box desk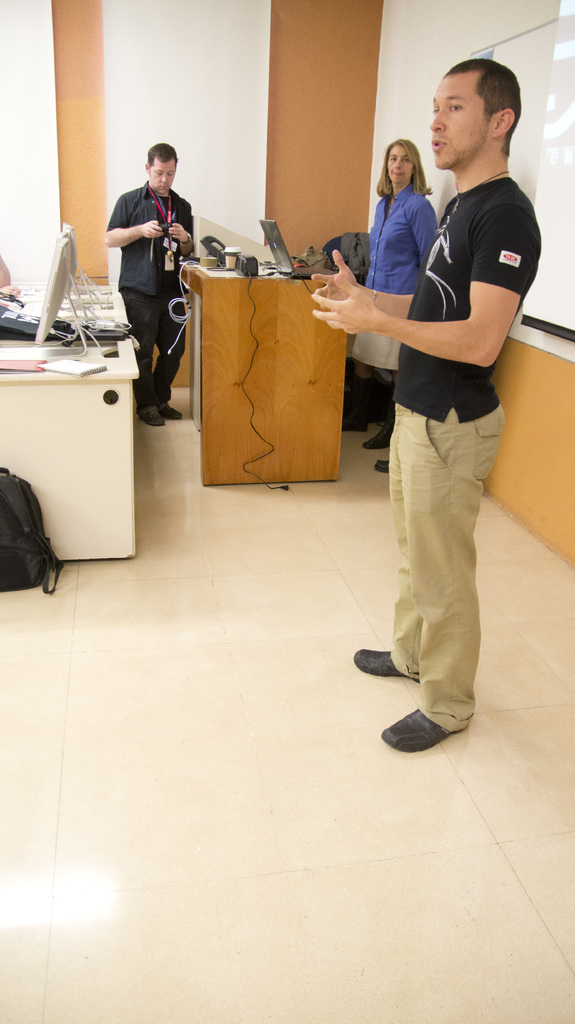
[x1=0, y1=280, x2=144, y2=572]
